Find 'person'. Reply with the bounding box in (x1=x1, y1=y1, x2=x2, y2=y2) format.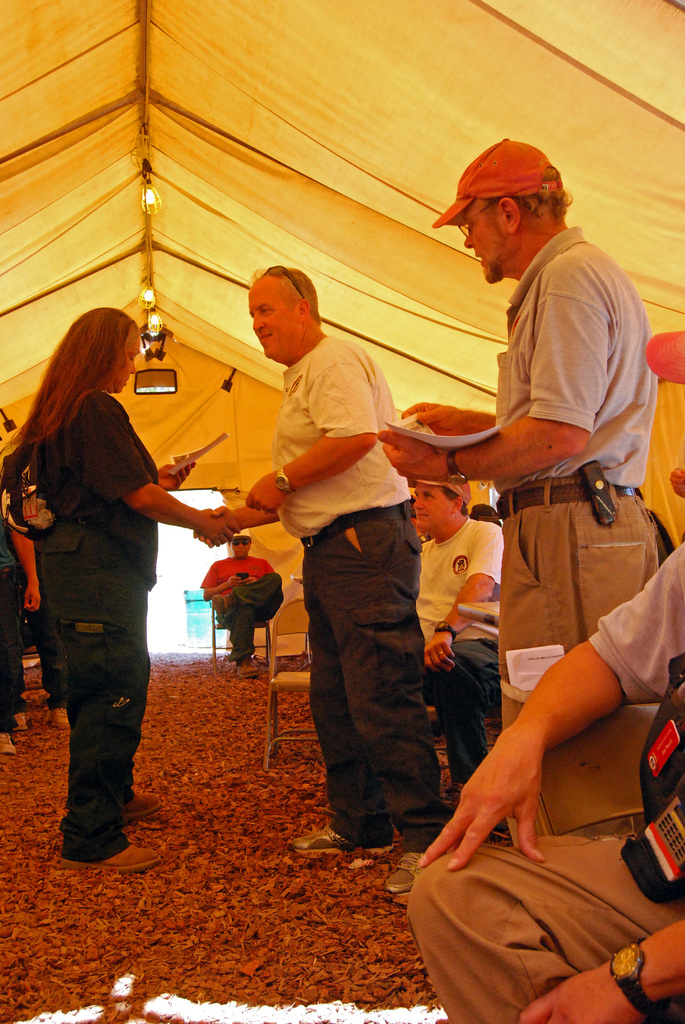
(x1=401, y1=461, x2=499, y2=790).
